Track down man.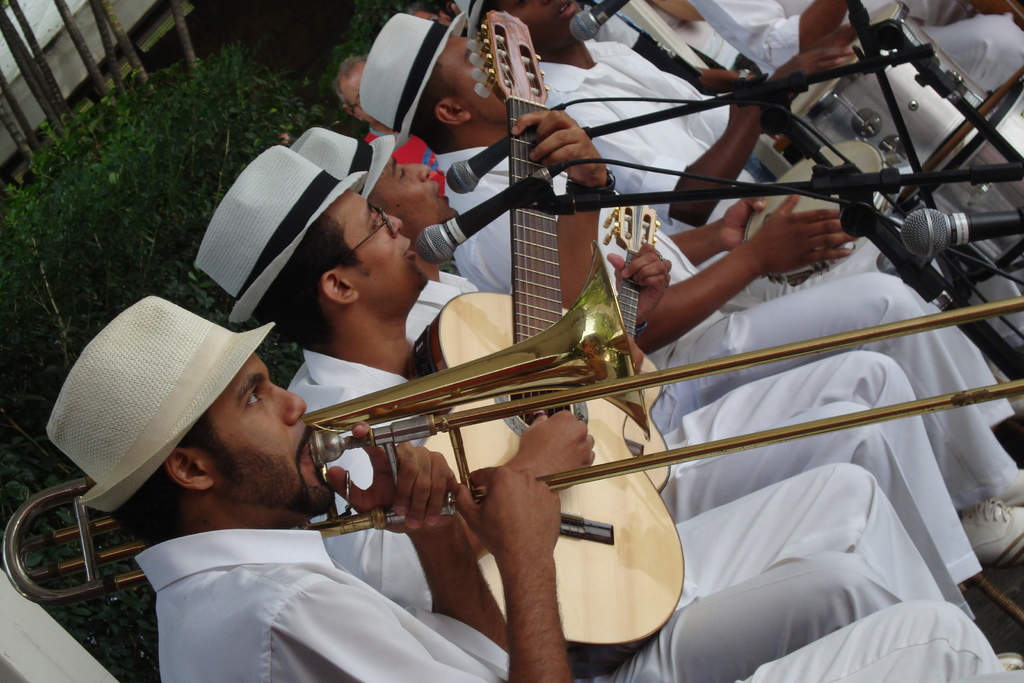
Tracked to select_region(337, 52, 401, 145).
